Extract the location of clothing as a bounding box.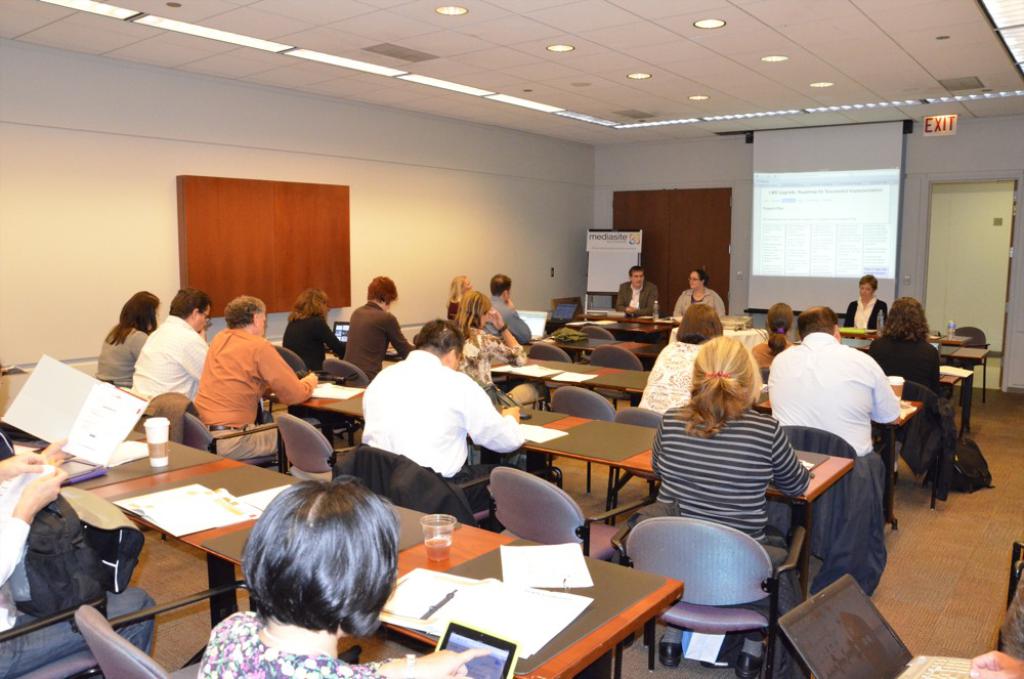
box=[677, 286, 722, 316].
